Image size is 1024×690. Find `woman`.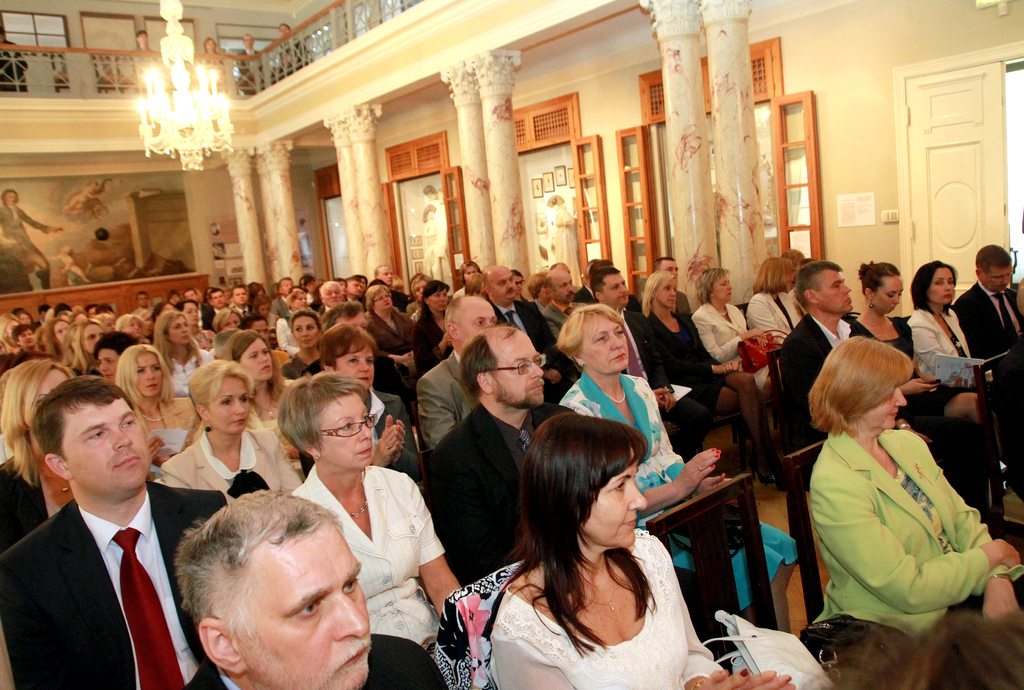
BBox(637, 266, 780, 500).
